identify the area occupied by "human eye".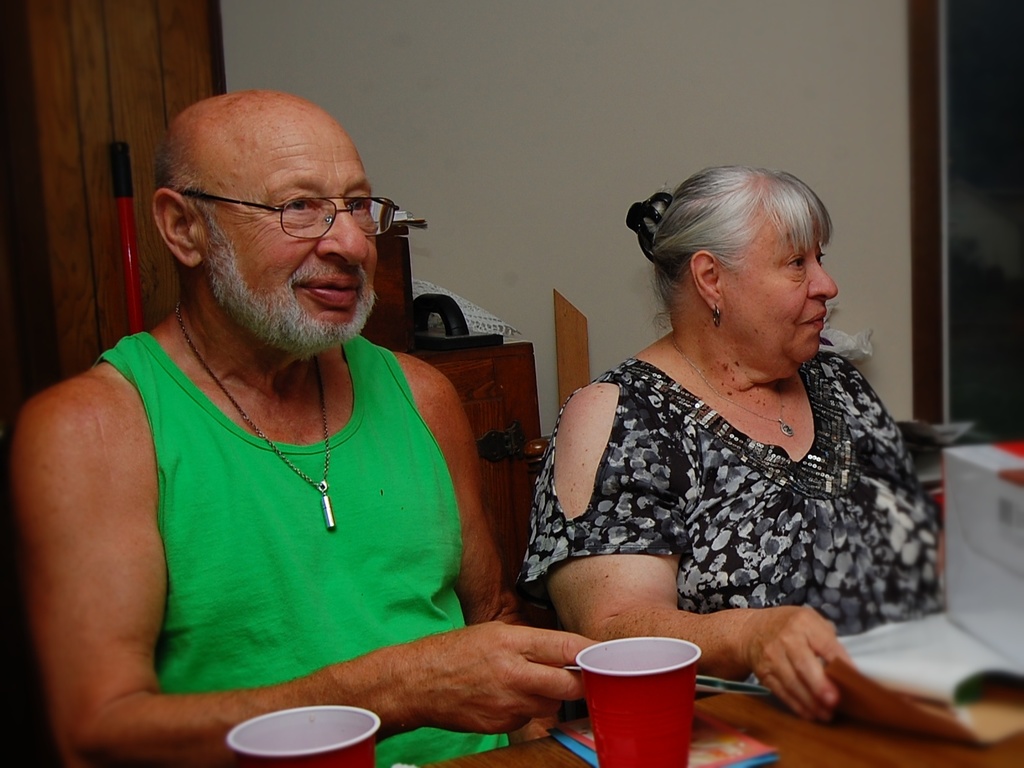
Area: detection(345, 189, 375, 213).
